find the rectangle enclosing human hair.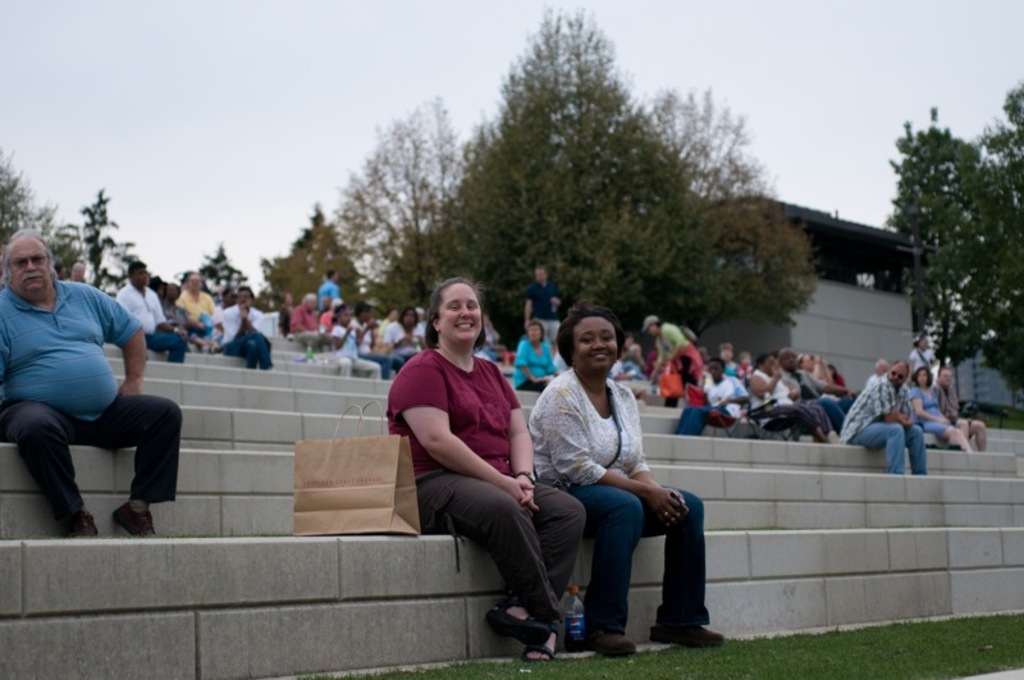
0:228:61:286.
